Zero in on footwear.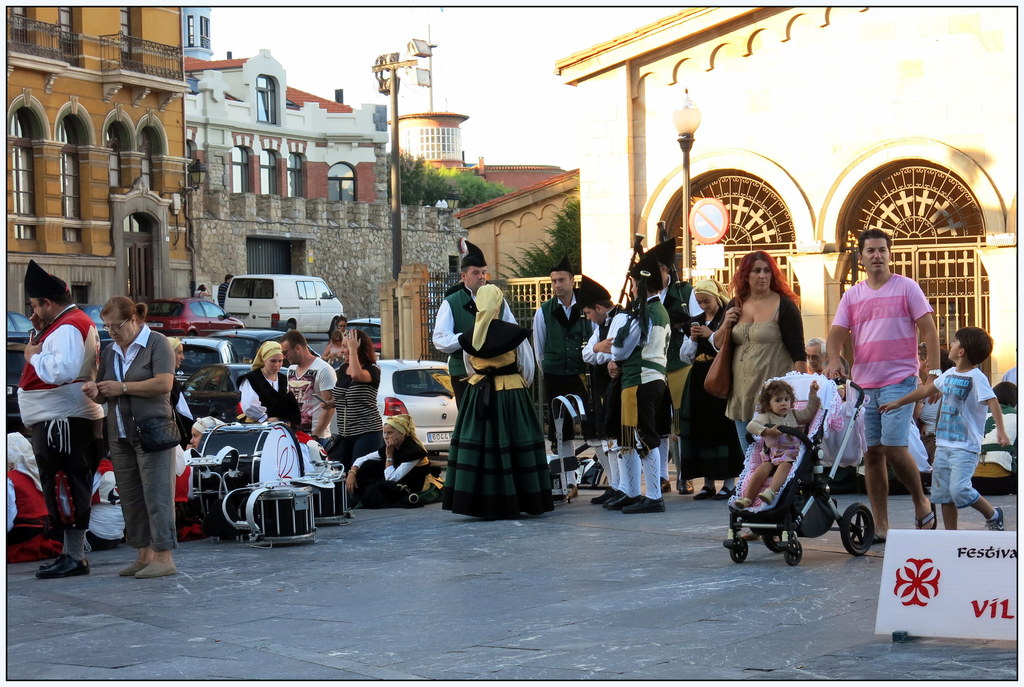
Zeroed in: bbox(660, 477, 671, 495).
